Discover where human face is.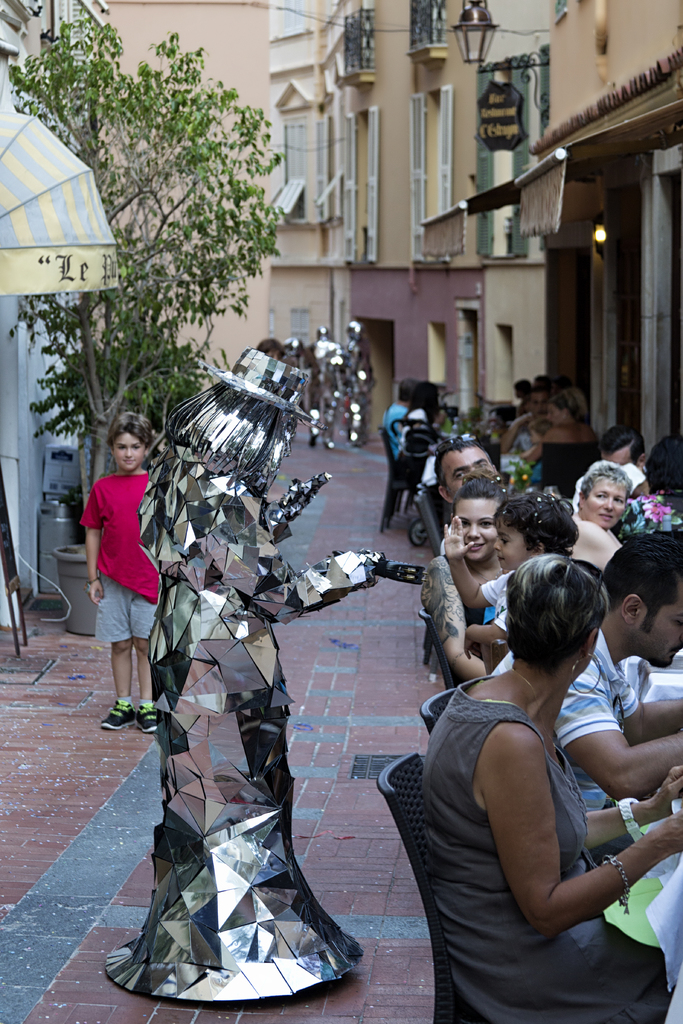
Discovered at <bbox>110, 431, 147, 471</bbox>.
